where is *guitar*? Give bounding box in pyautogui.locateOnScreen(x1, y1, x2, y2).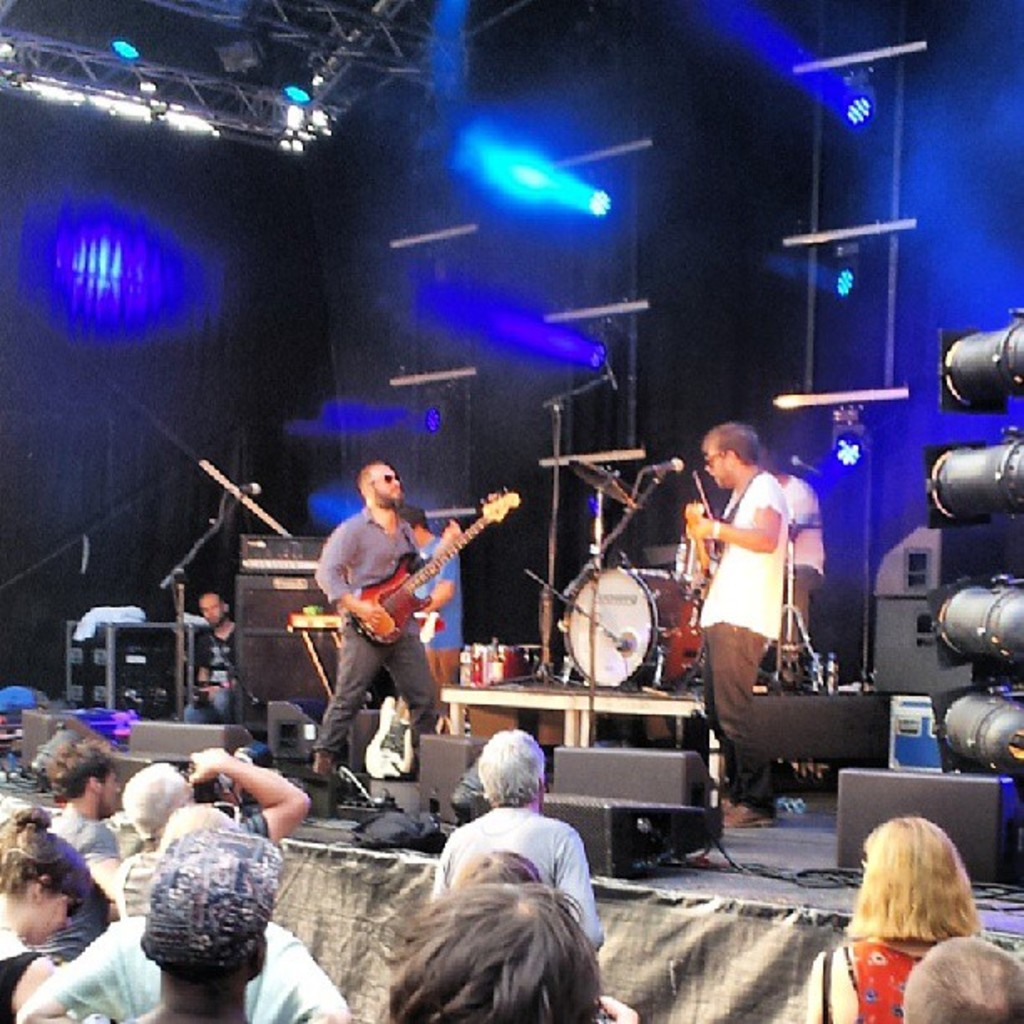
pyautogui.locateOnScreen(673, 495, 723, 594).
